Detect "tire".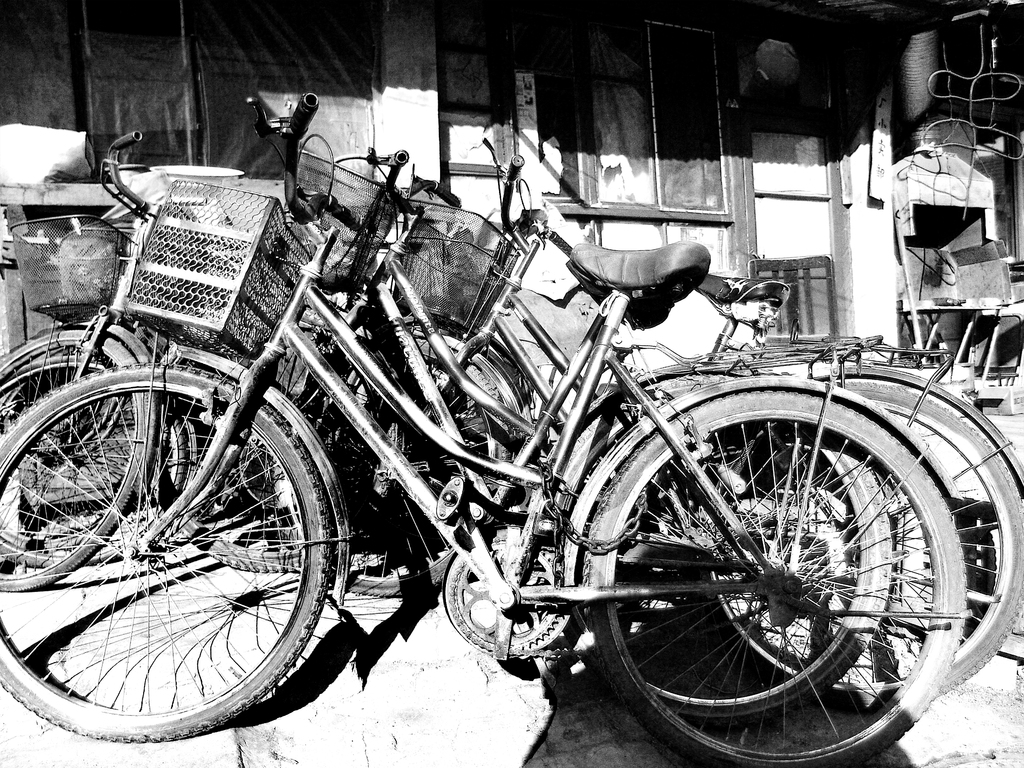
Detected at 705/376/1021/705.
